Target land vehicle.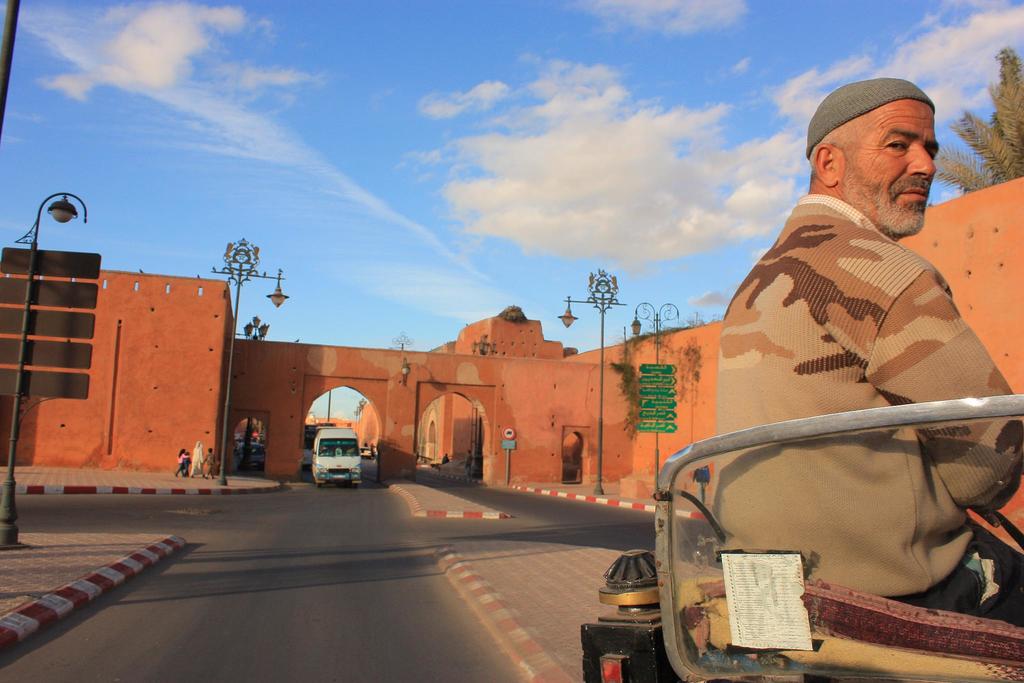
Target region: bbox(360, 447, 374, 457).
